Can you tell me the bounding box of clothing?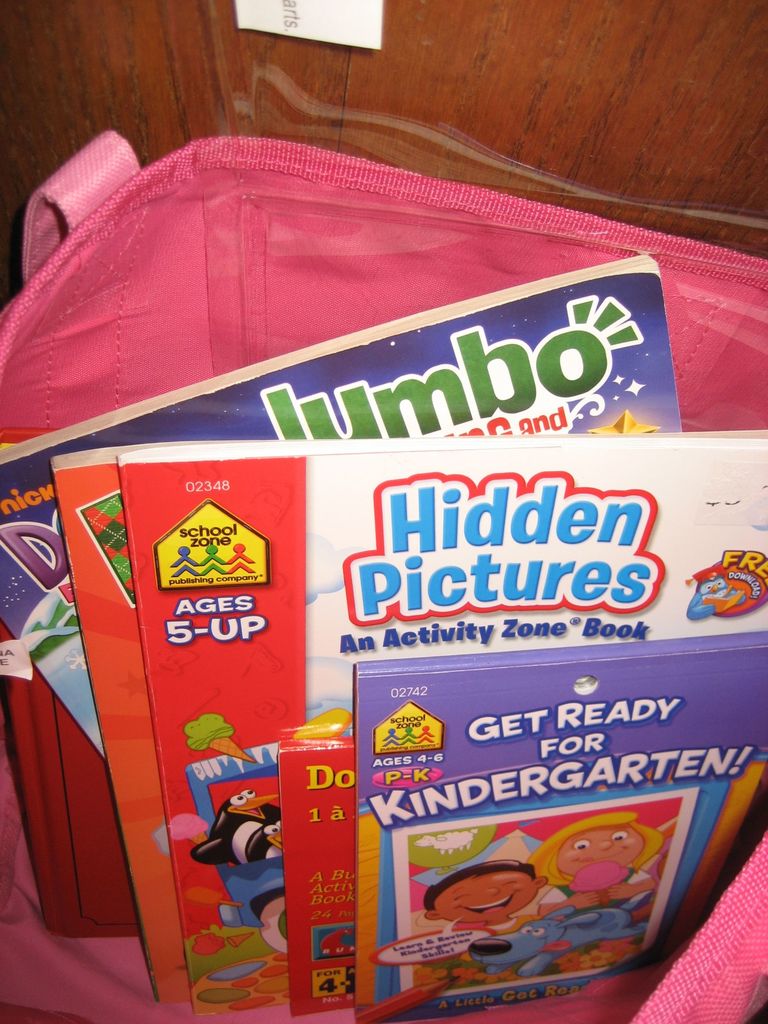
557,903,641,952.
